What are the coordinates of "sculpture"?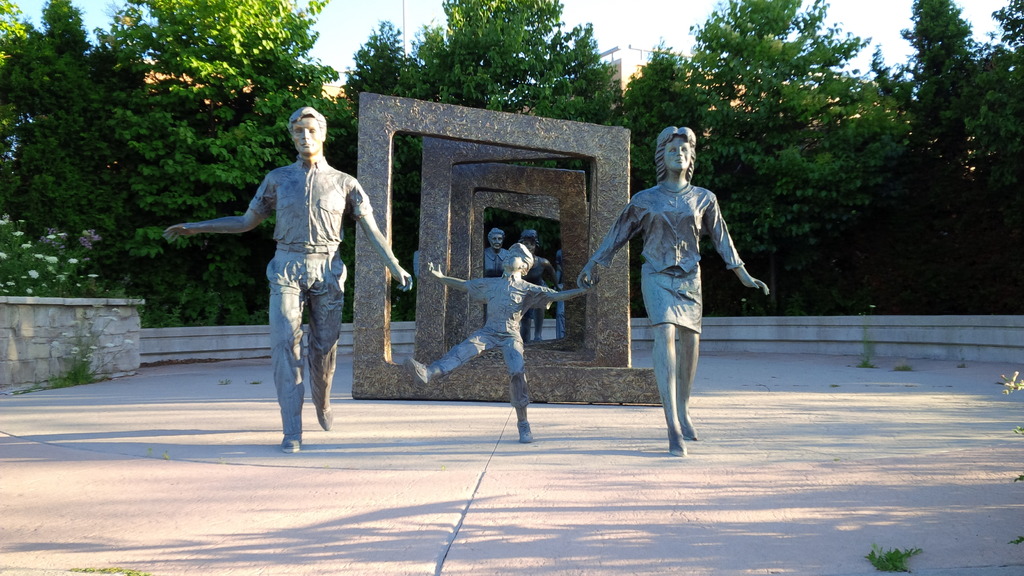
region(396, 244, 598, 433).
